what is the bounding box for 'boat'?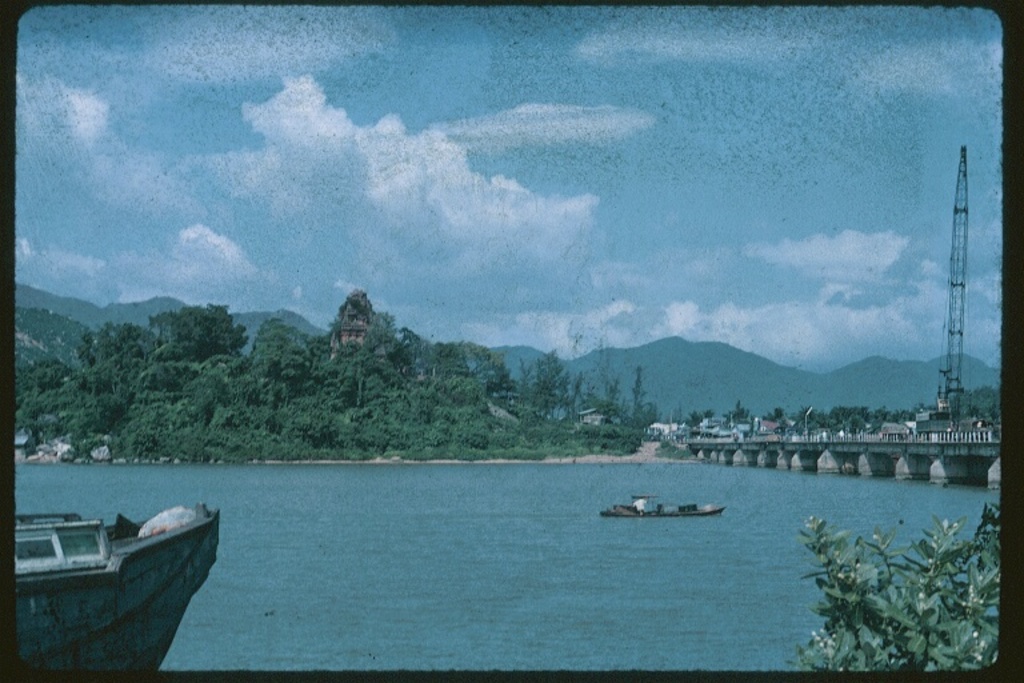
[x1=4, y1=484, x2=236, y2=647].
